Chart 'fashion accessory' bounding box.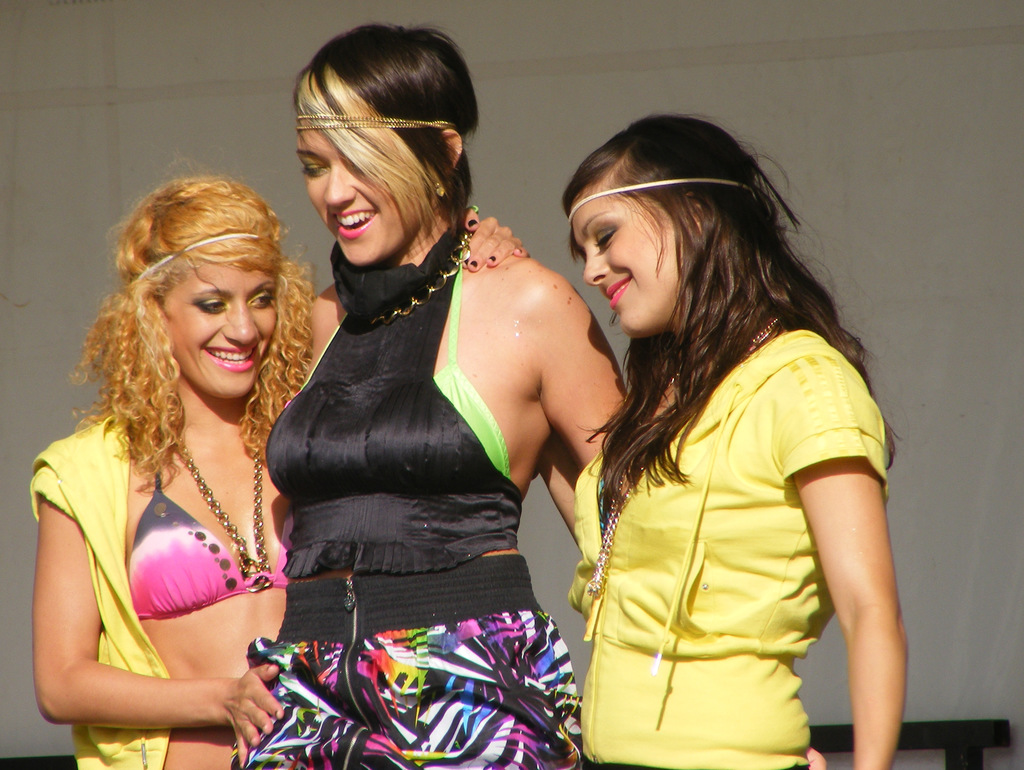
Charted: (566,177,747,223).
